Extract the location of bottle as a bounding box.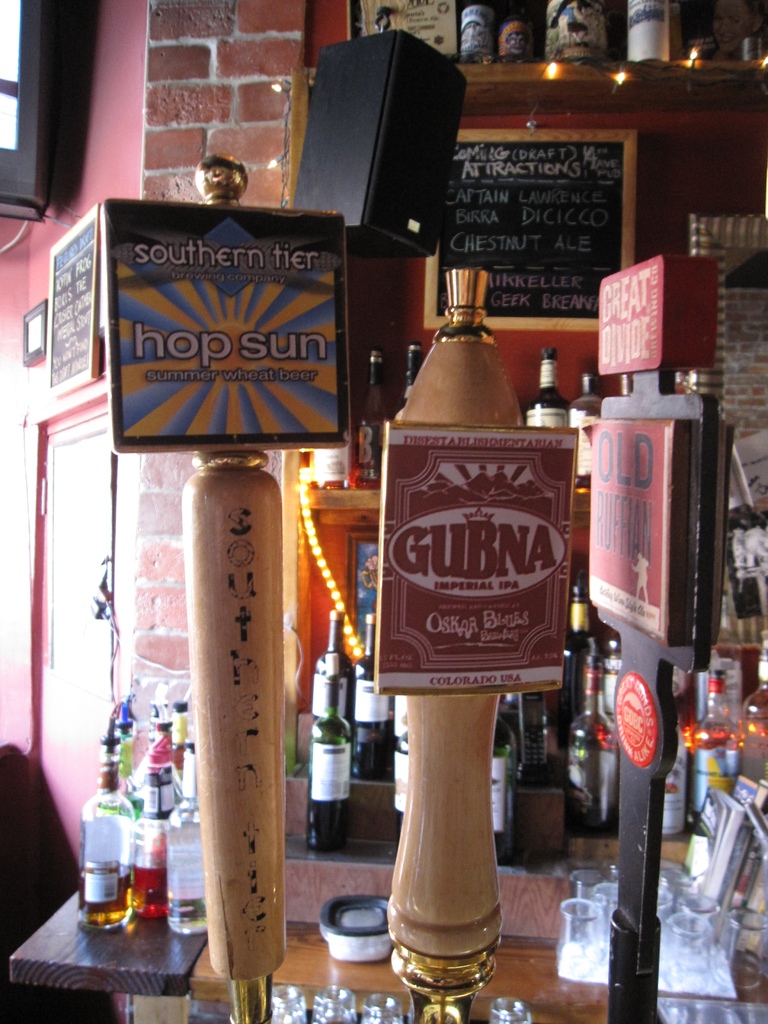
(287, 655, 355, 837).
